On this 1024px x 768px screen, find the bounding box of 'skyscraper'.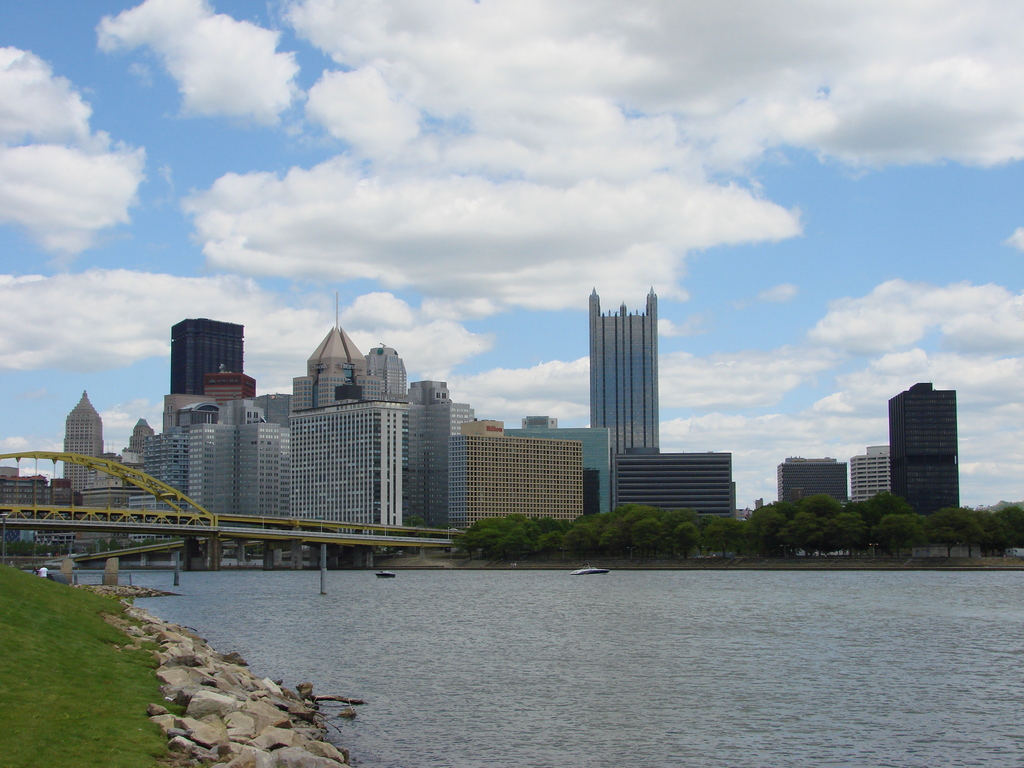
Bounding box: 287 285 381 403.
